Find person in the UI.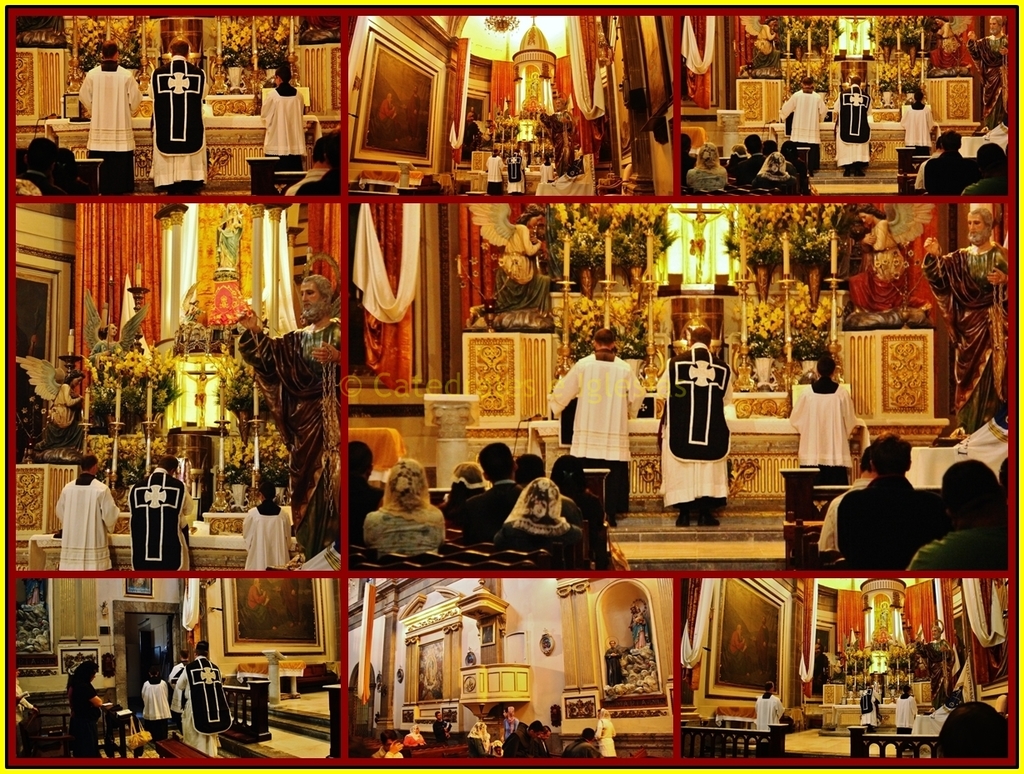
UI element at rect(778, 75, 828, 176).
